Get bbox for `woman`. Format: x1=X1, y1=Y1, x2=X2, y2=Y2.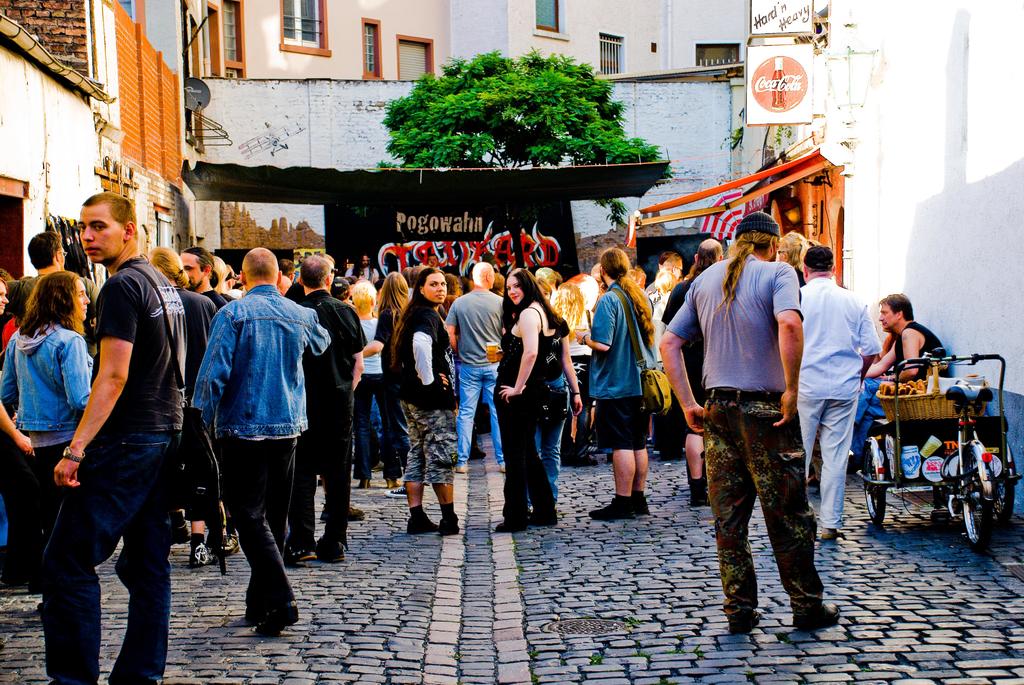
x1=497, y1=271, x2=566, y2=525.
